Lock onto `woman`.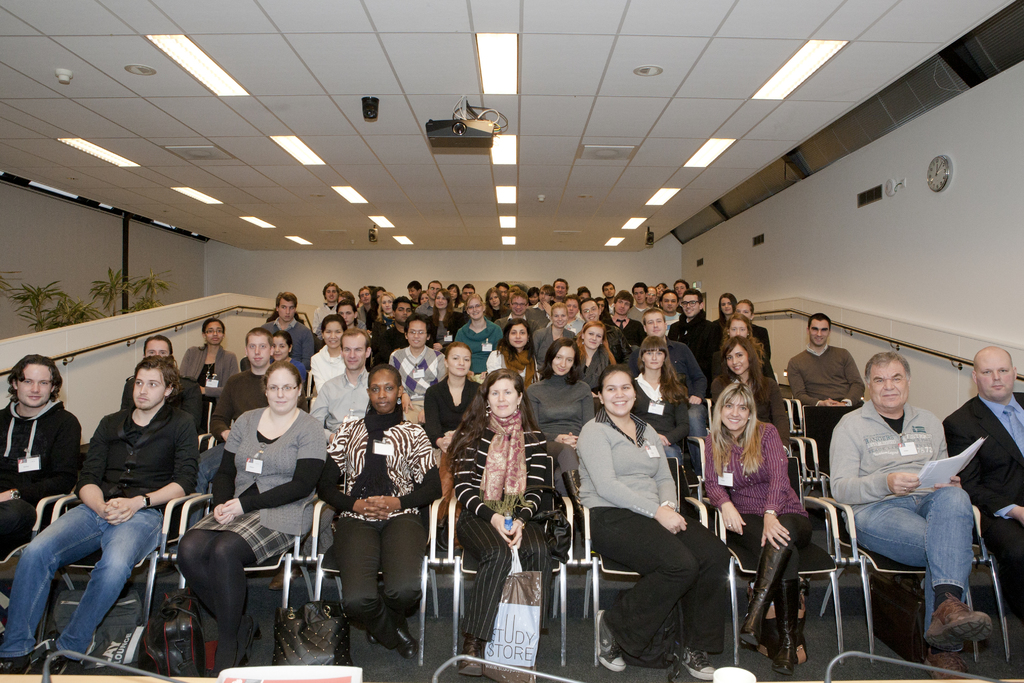
Locked: <box>457,295,503,383</box>.
